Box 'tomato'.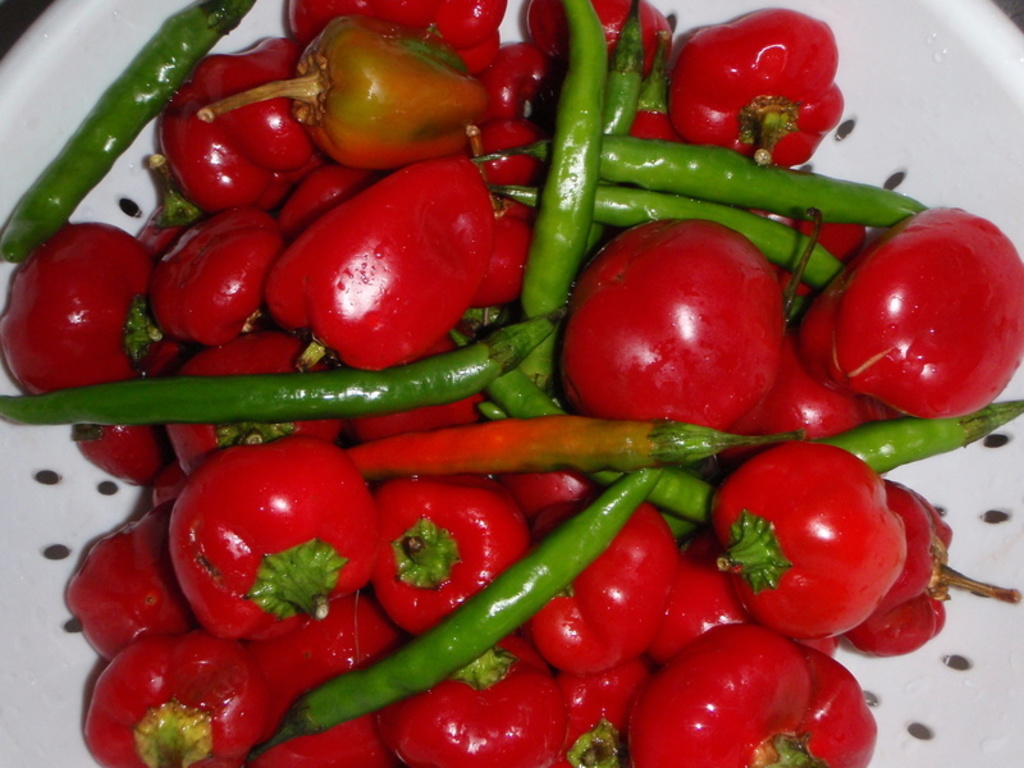
378/639/568/767.
